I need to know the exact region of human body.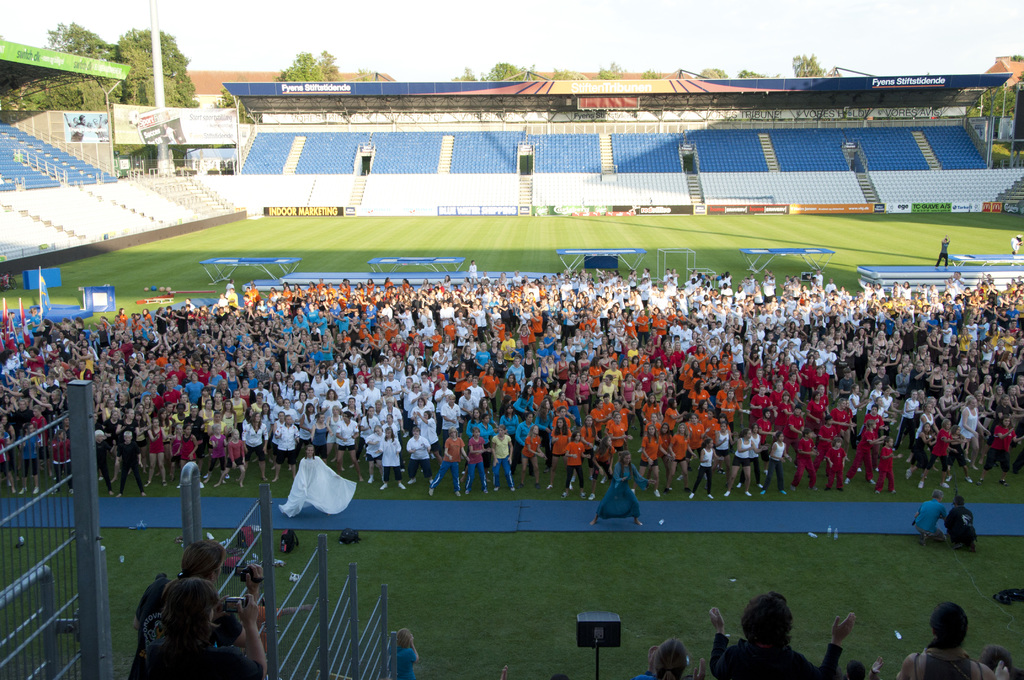
Region: region(647, 311, 661, 335).
